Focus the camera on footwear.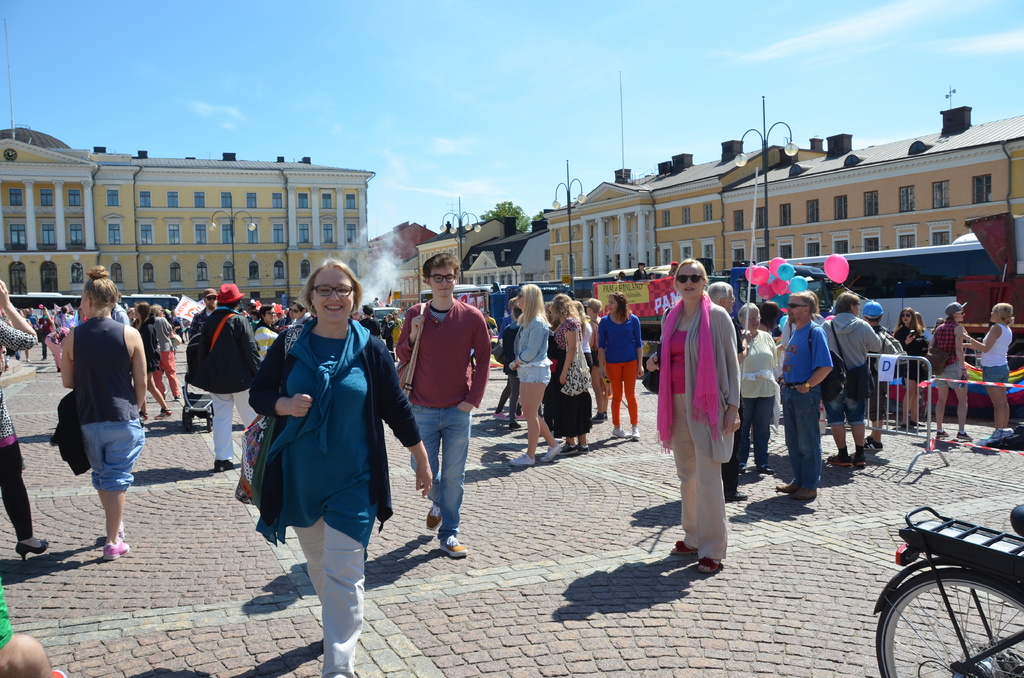
Focus region: detection(8, 529, 49, 563).
